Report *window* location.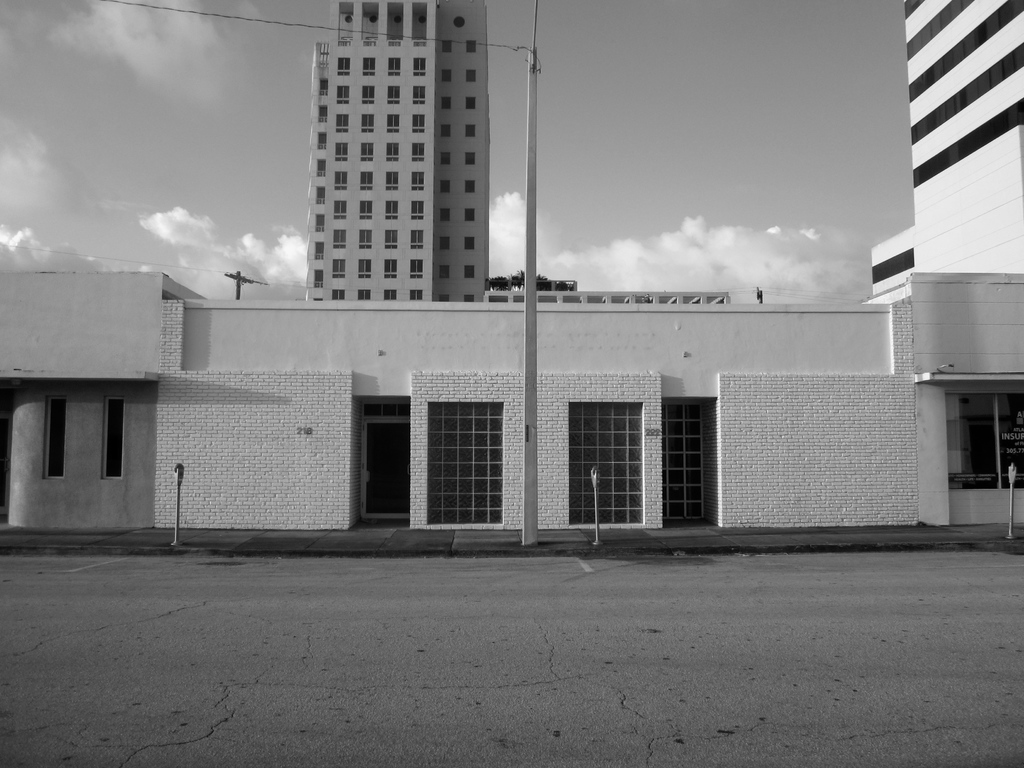
Report: rect(337, 58, 349, 76).
